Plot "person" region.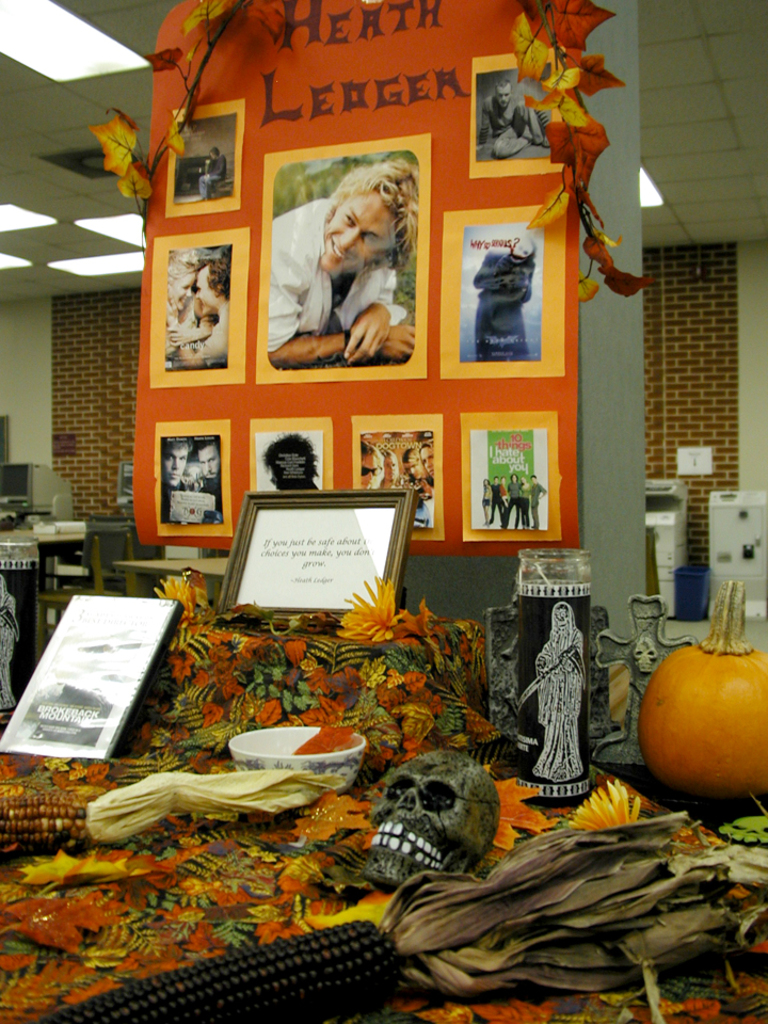
Plotted at [x1=177, y1=254, x2=231, y2=368].
